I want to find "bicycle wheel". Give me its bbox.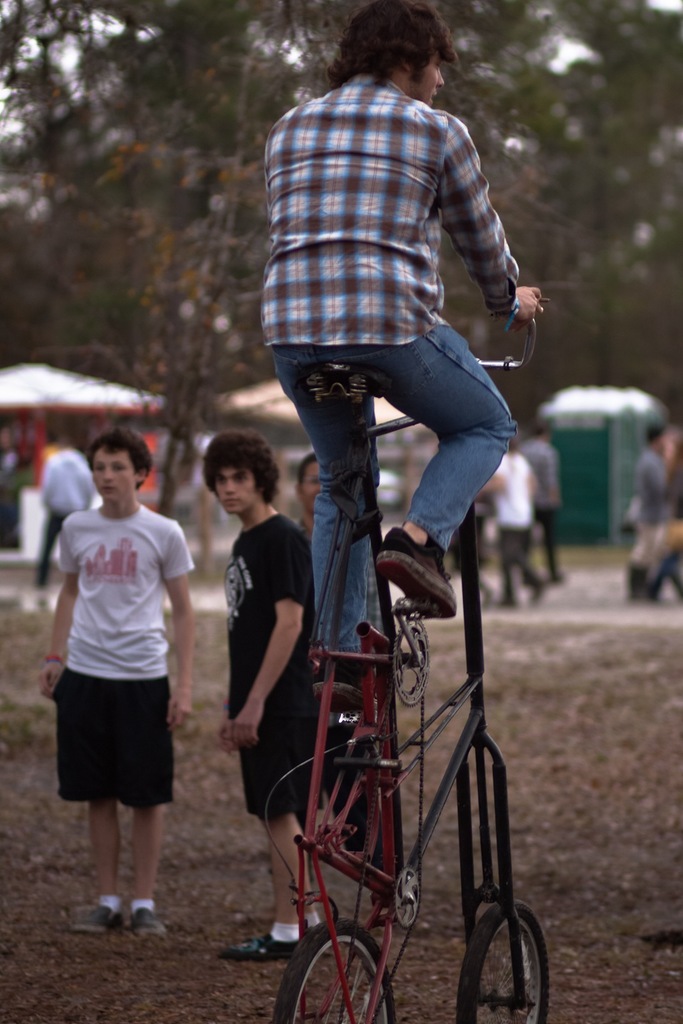
detection(305, 929, 396, 1018).
